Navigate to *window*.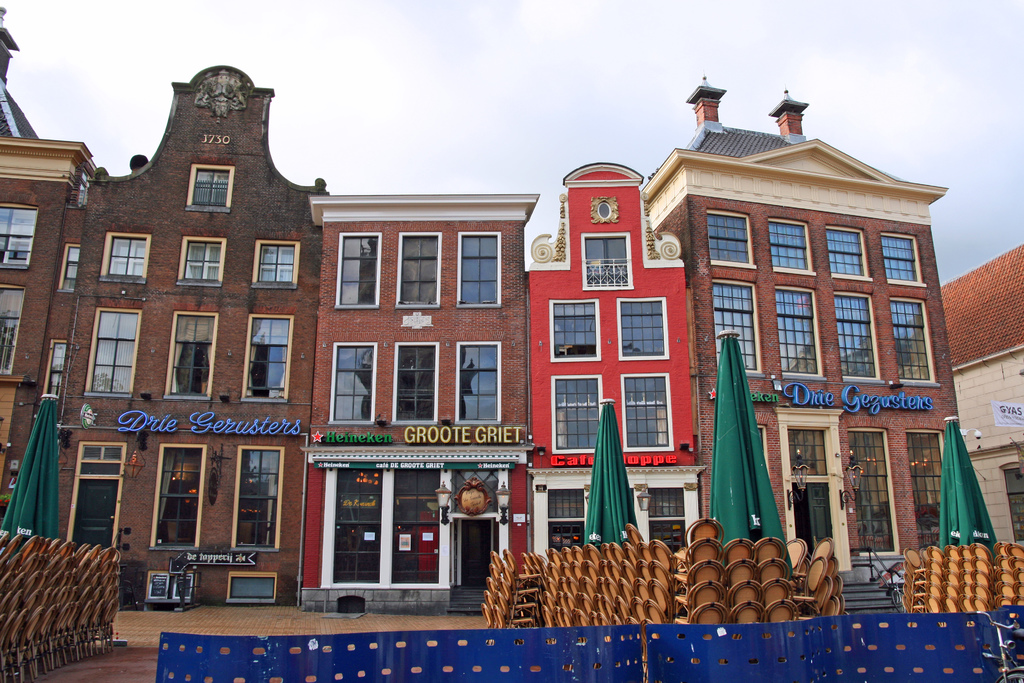
Navigation target: detection(395, 231, 440, 309).
